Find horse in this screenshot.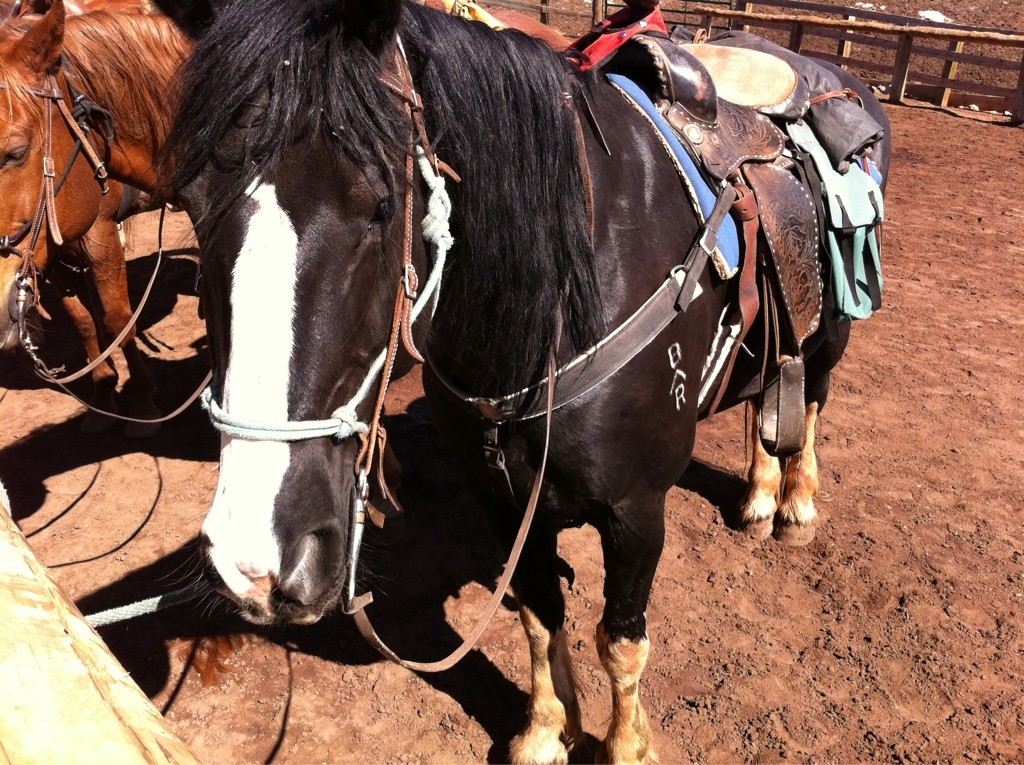
The bounding box for horse is {"left": 0, "top": 0, "right": 570, "bottom": 482}.
